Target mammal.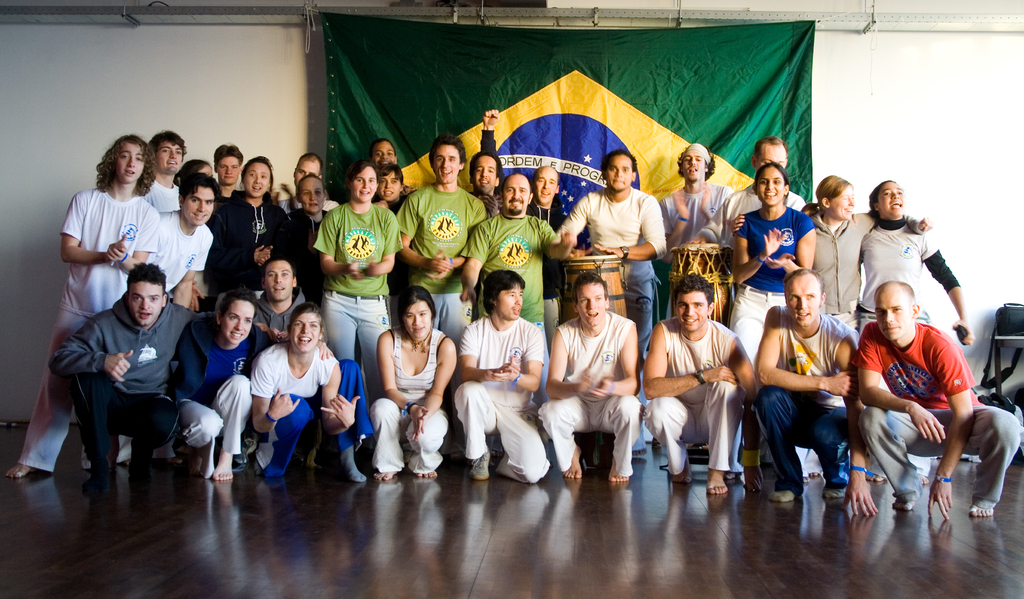
Target region: [left=449, top=267, right=554, bottom=483].
